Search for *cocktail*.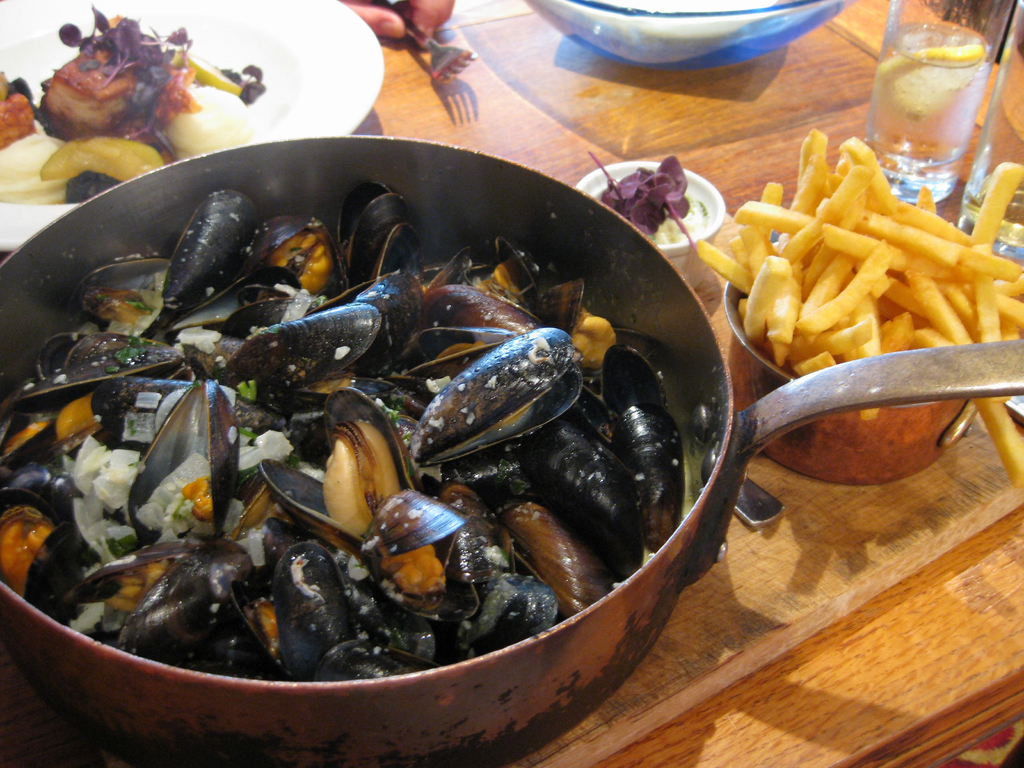
Found at left=863, top=0, right=1016, bottom=204.
